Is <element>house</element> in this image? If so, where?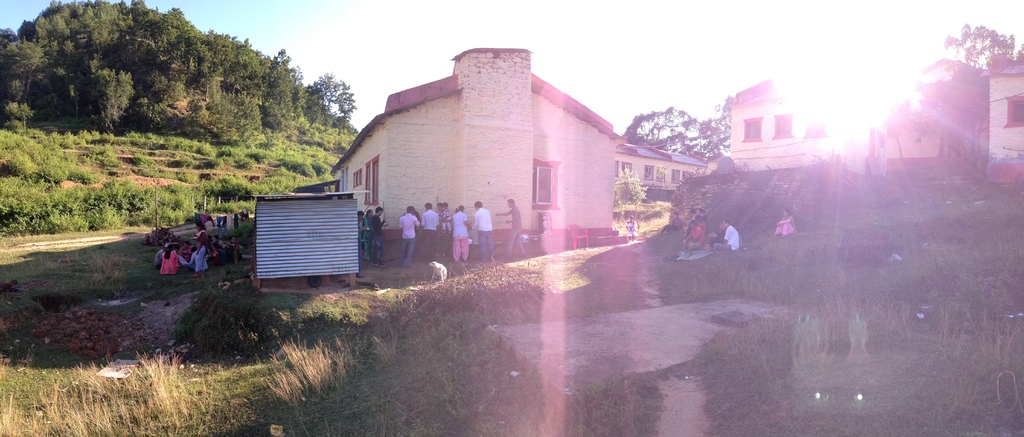
Yes, at bbox=(877, 114, 974, 171).
